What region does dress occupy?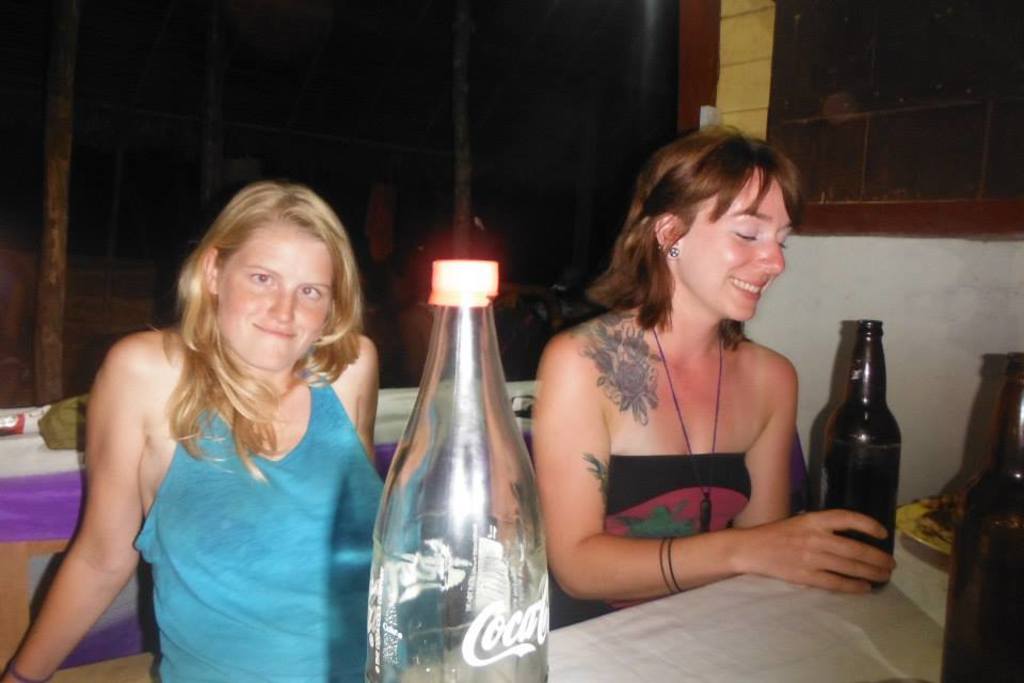
{"x1": 130, "y1": 363, "x2": 386, "y2": 682}.
